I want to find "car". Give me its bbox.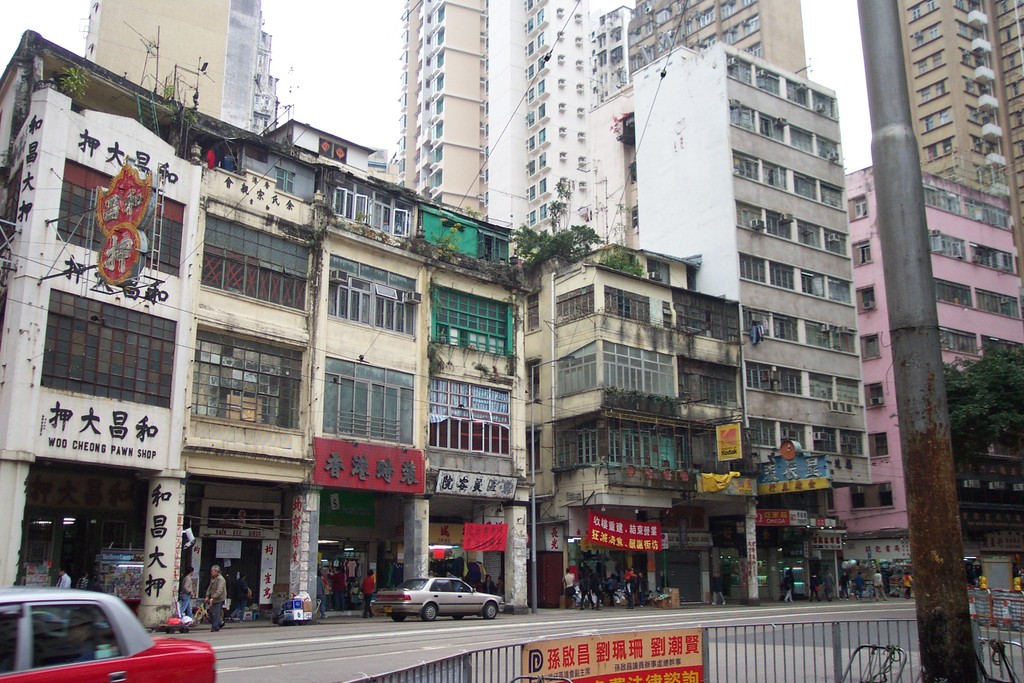
(x1=0, y1=578, x2=218, y2=680).
